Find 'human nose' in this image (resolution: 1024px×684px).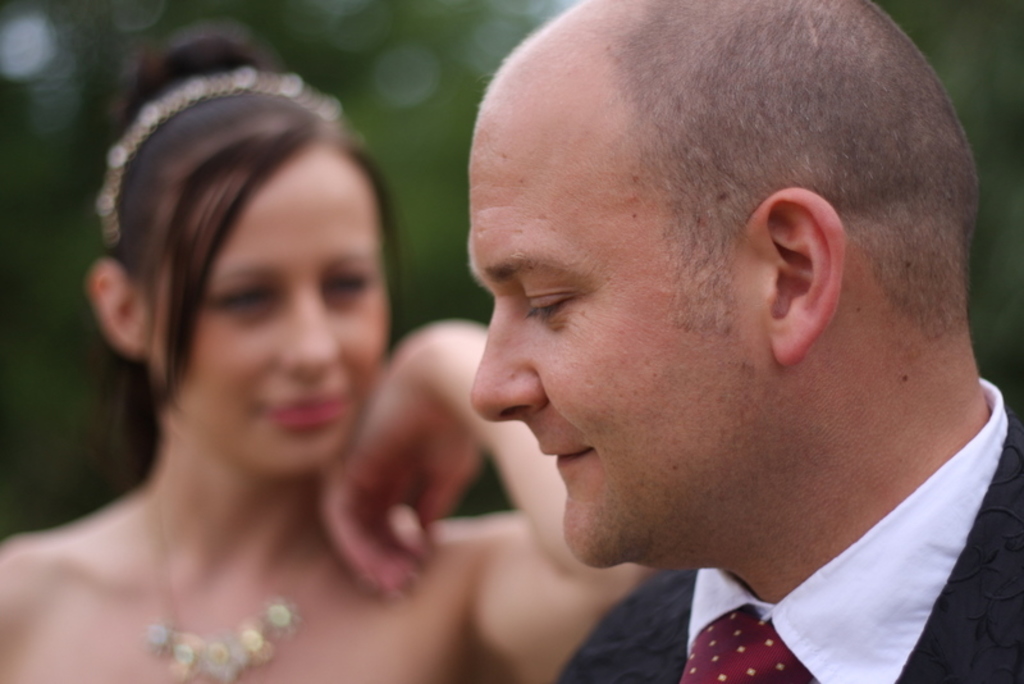
(470,300,552,423).
